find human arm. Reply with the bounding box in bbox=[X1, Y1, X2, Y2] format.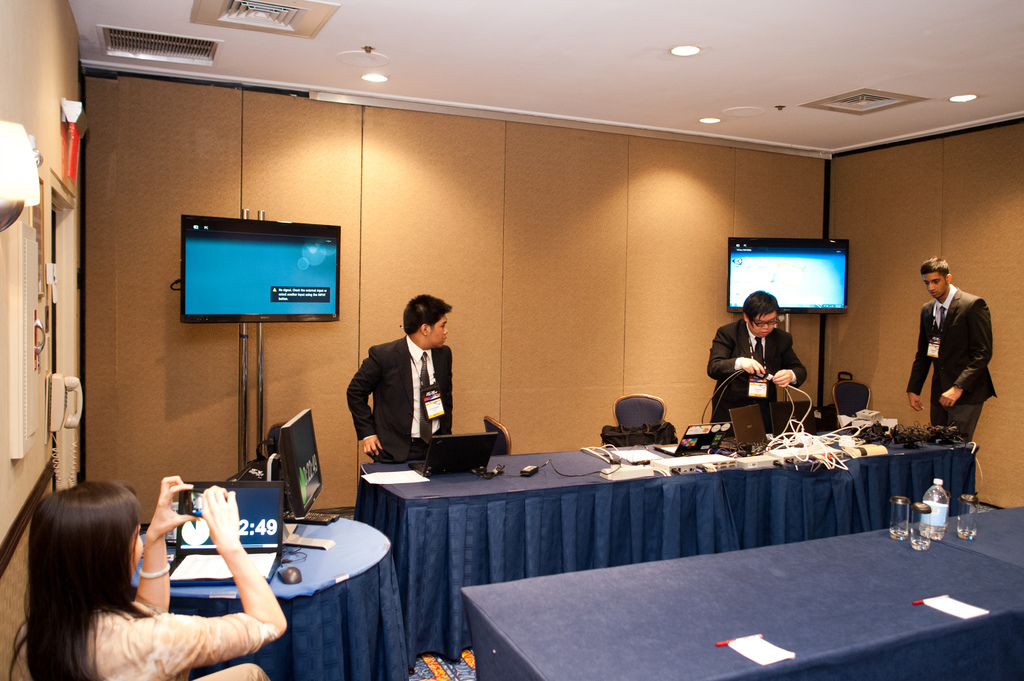
bbox=[938, 298, 995, 406].
